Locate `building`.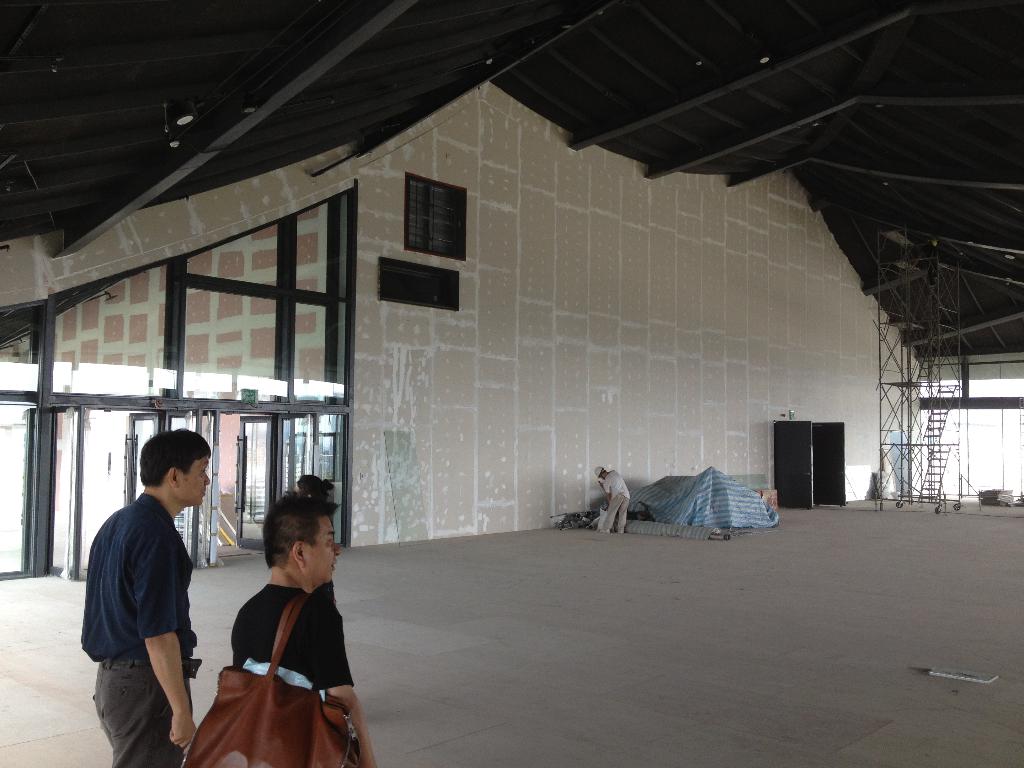
Bounding box: bbox=(0, 0, 1023, 767).
